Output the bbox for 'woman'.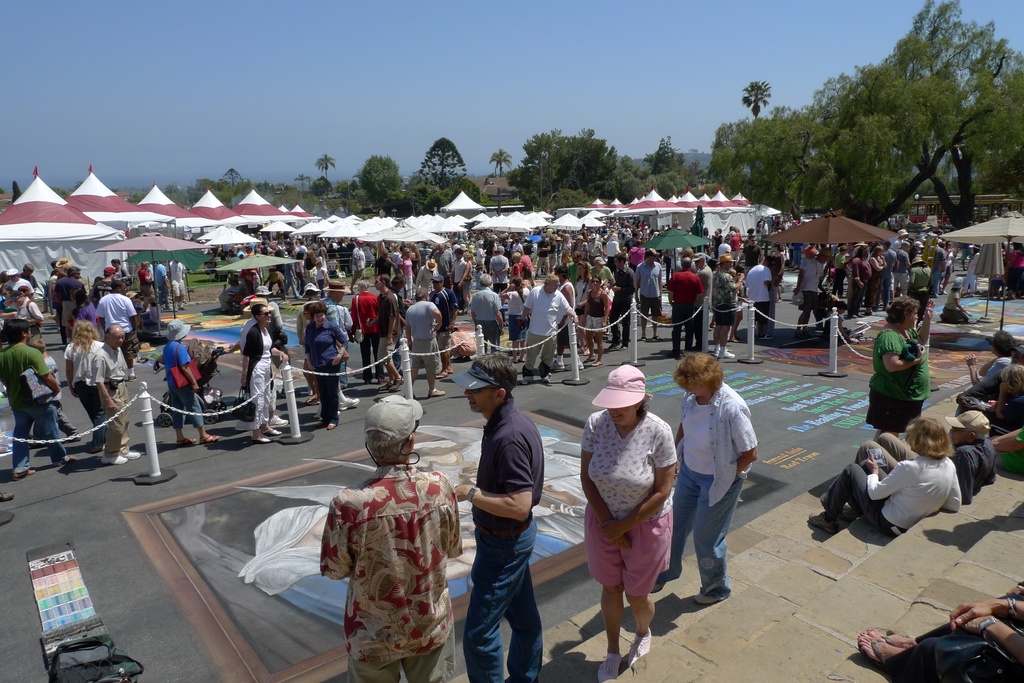
pyautogui.locateOnScreen(585, 274, 614, 367).
